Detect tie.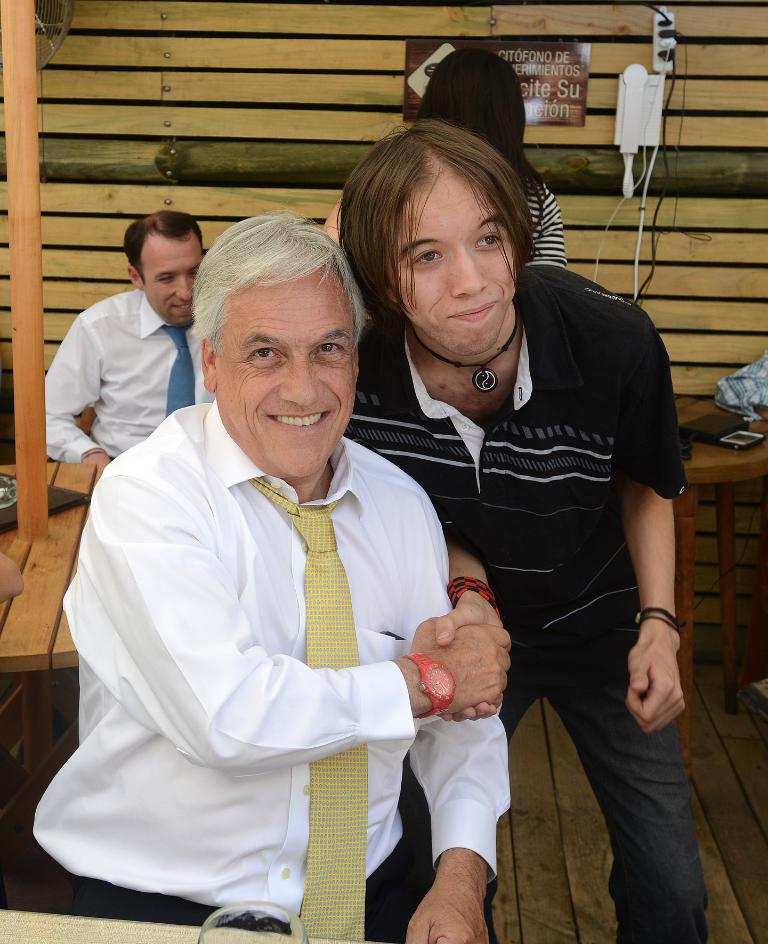
Detected at (left=254, top=477, right=369, bottom=943).
